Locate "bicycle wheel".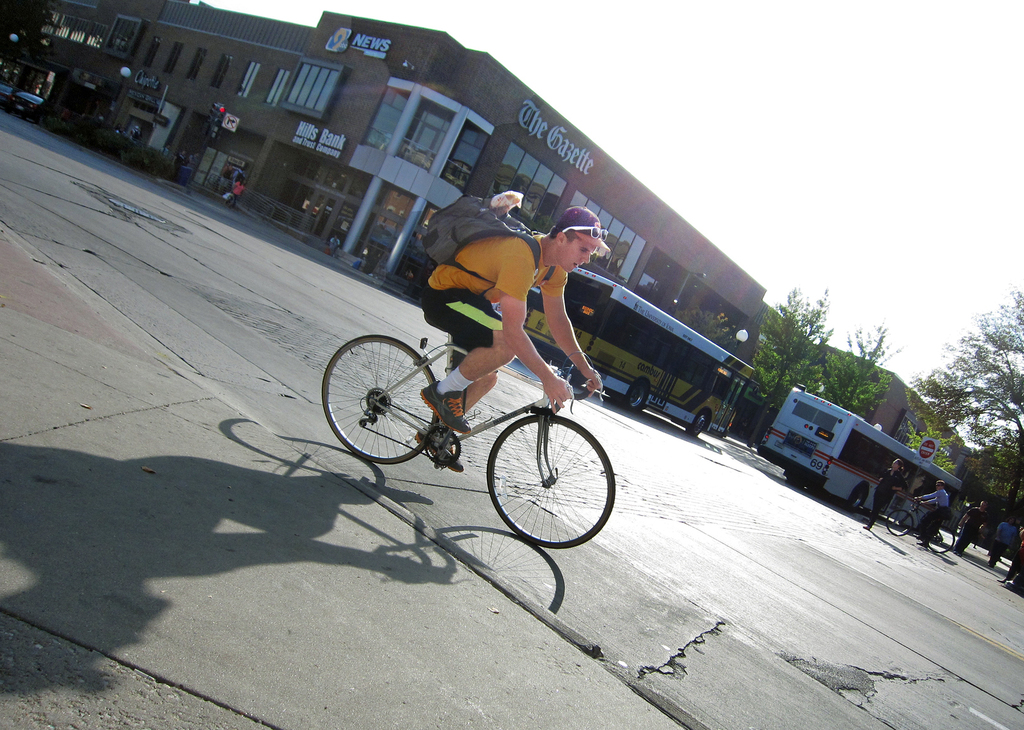
Bounding box: region(886, 508, 913, 538).
